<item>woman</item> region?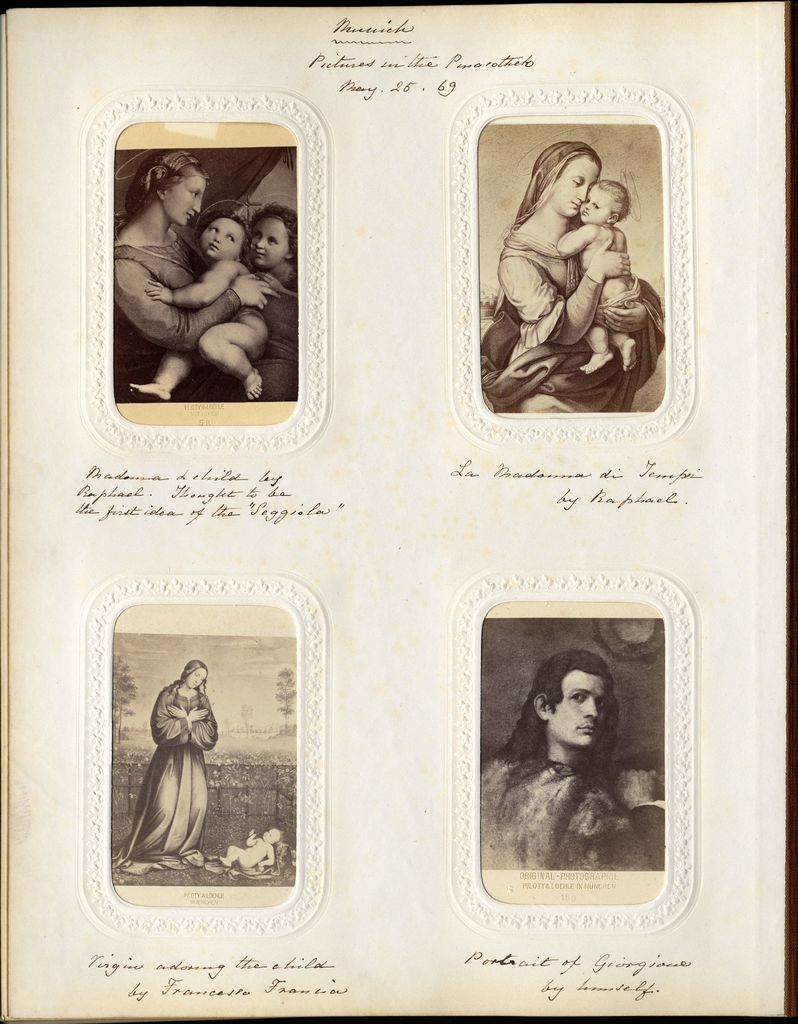
{"left": 474, "top": 117, "right": 670, "bottom": 403}
